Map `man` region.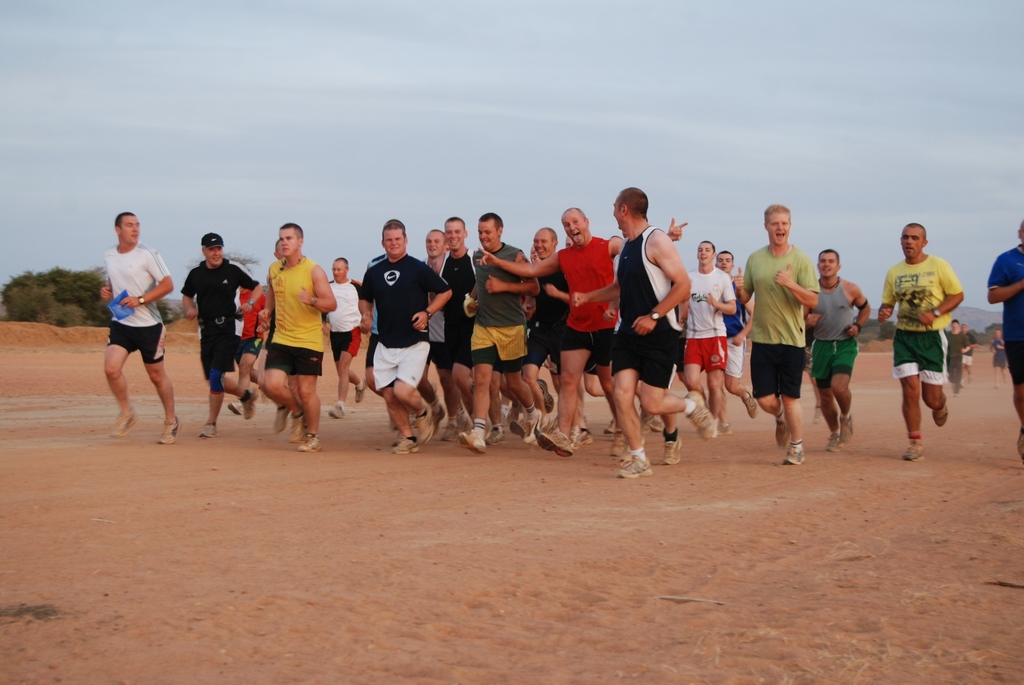
Mapped to crop(987, 217, 1023, 465).
